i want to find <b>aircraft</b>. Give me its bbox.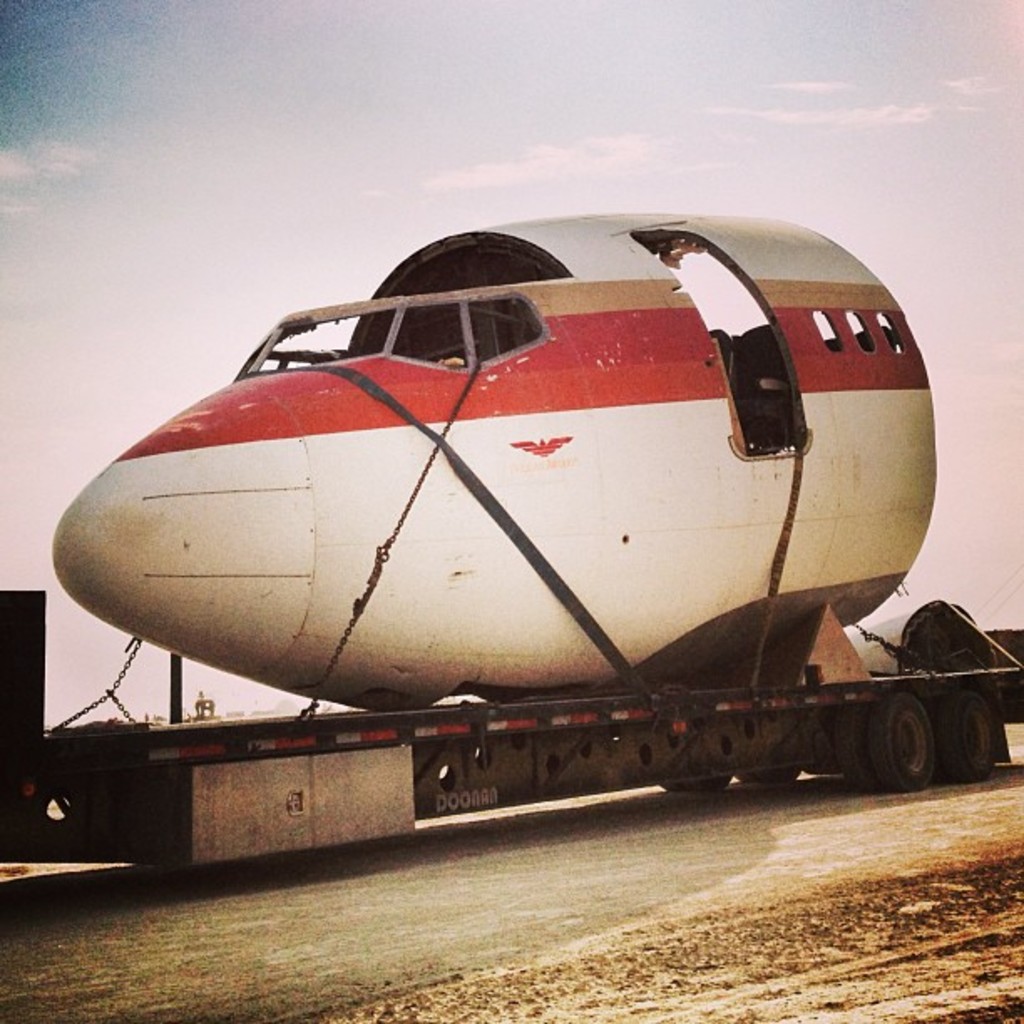
bbox=(50, 209, 937, 713).
